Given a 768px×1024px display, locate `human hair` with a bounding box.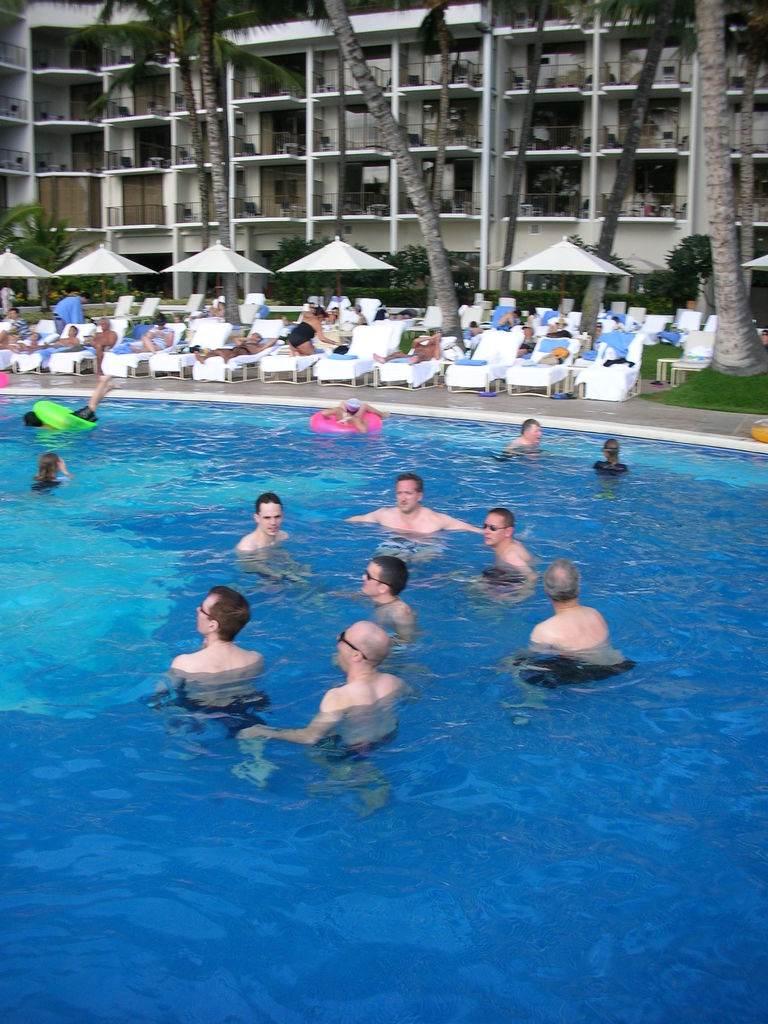
Located: (397,467,425,493).
